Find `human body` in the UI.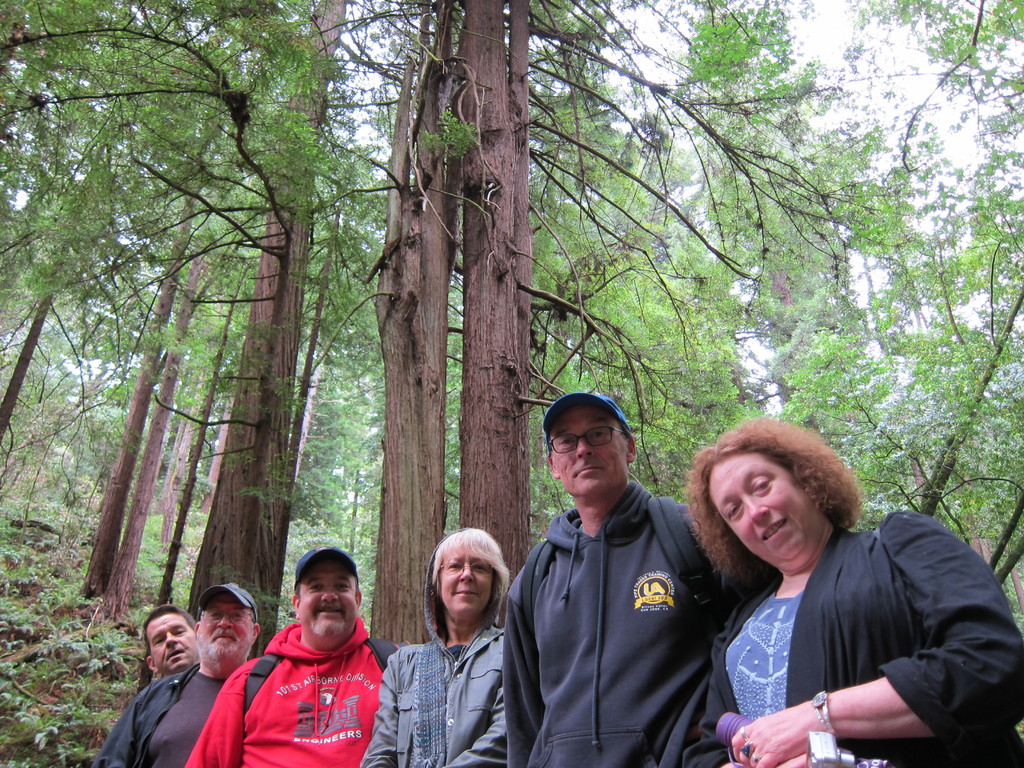
UI element at Rect(504, 385, 747, 767).
